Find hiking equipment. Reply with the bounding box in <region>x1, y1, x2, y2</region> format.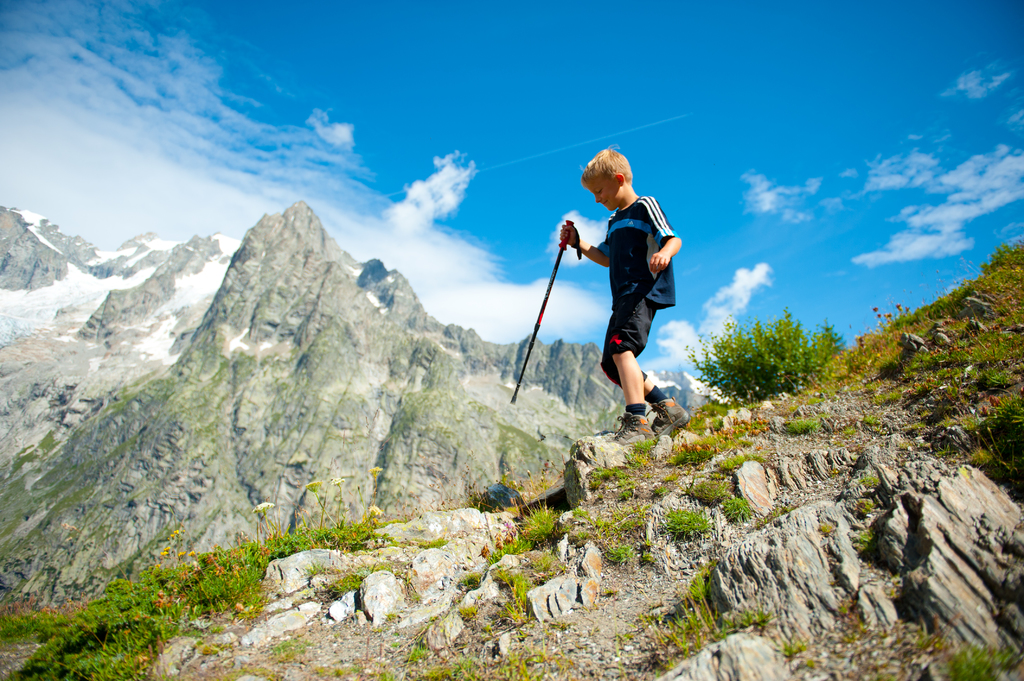
<region>513, 216, 581, 397</region>.
